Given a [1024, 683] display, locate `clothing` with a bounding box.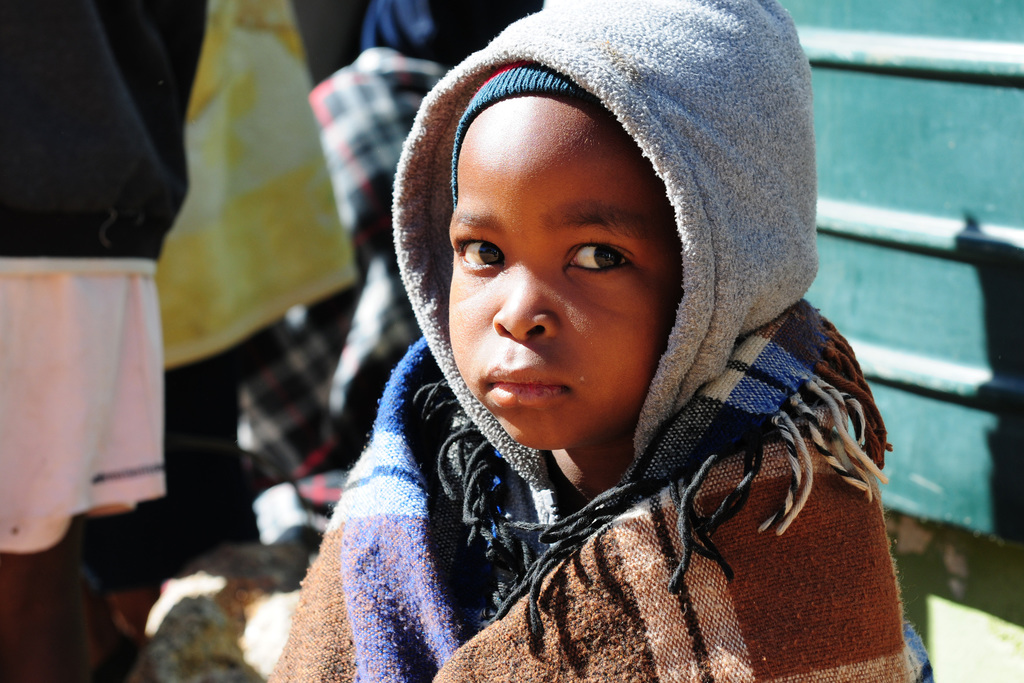
Located: [x1=72, y1=0, x2=359, y2=608].
